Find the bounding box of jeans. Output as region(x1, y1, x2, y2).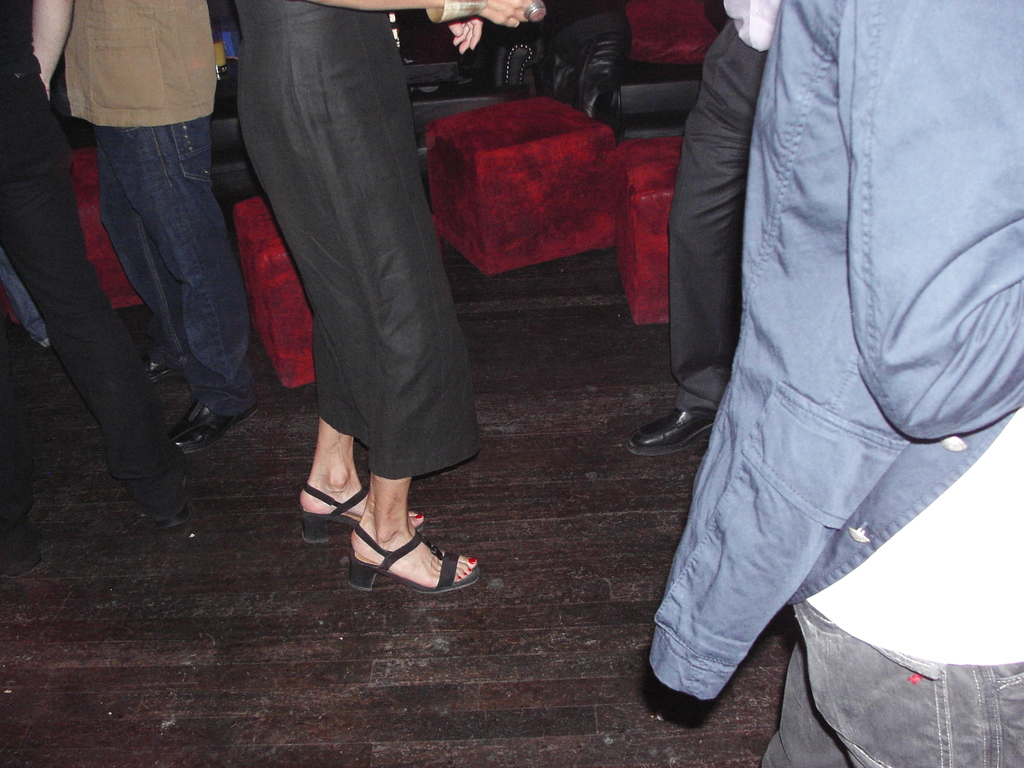
region(755, 602, 1023, 767).
